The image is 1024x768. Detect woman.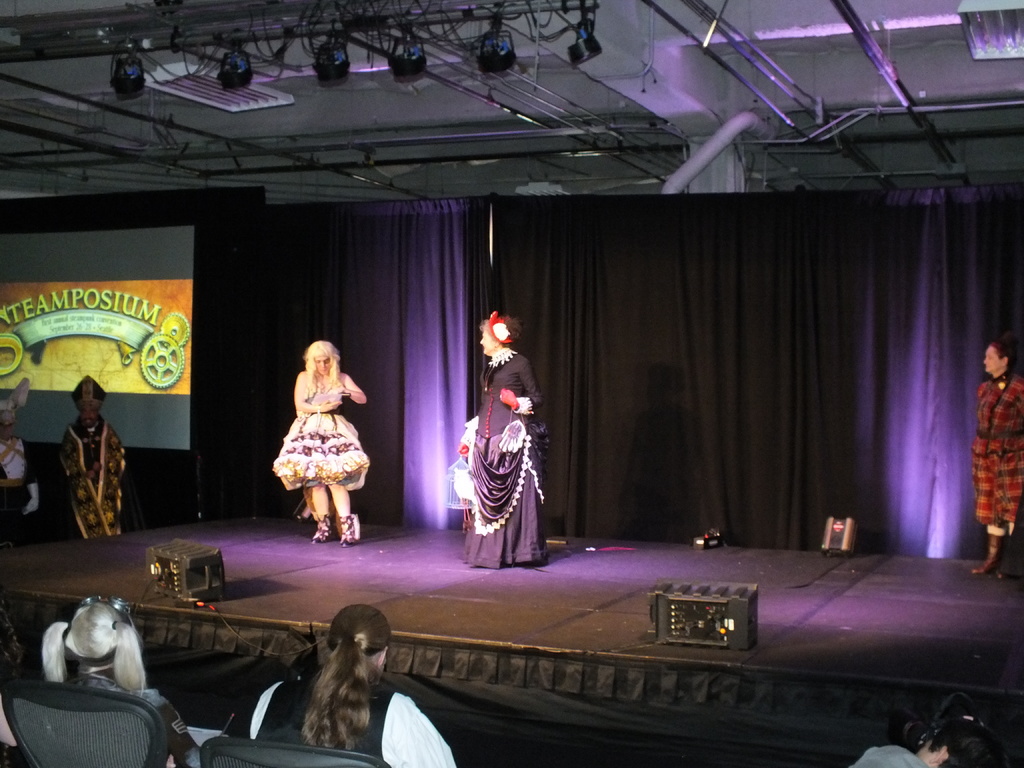
Detection: 273,344,400,552.
